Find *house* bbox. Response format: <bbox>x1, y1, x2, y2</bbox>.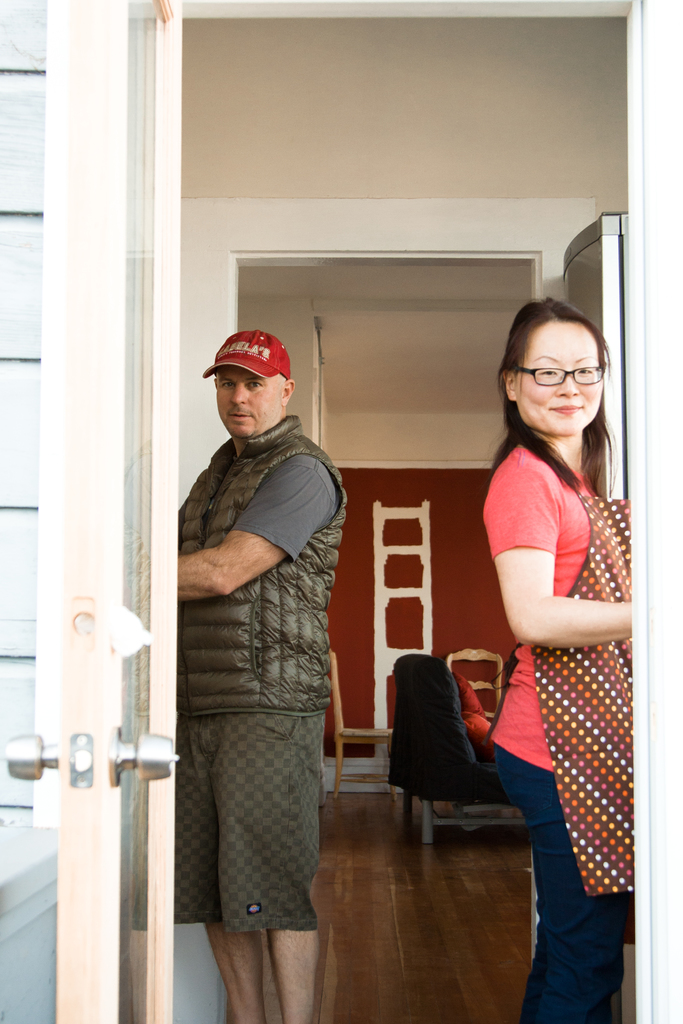
<bbox>0, 0, 682, 1023</bbox>.
